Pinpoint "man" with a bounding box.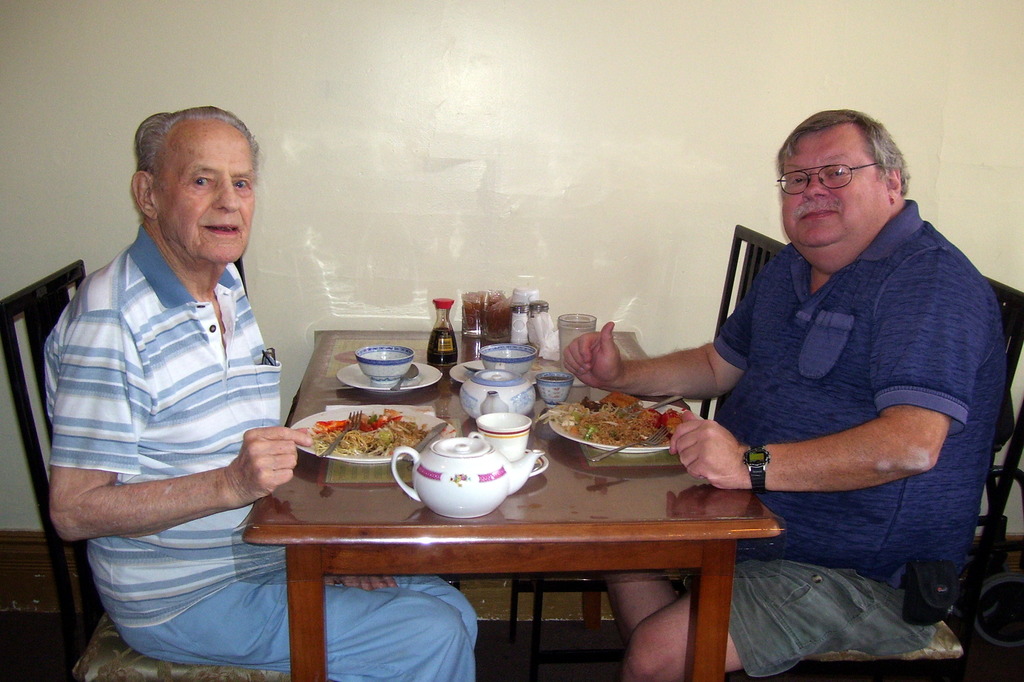
29 98 480 681.
